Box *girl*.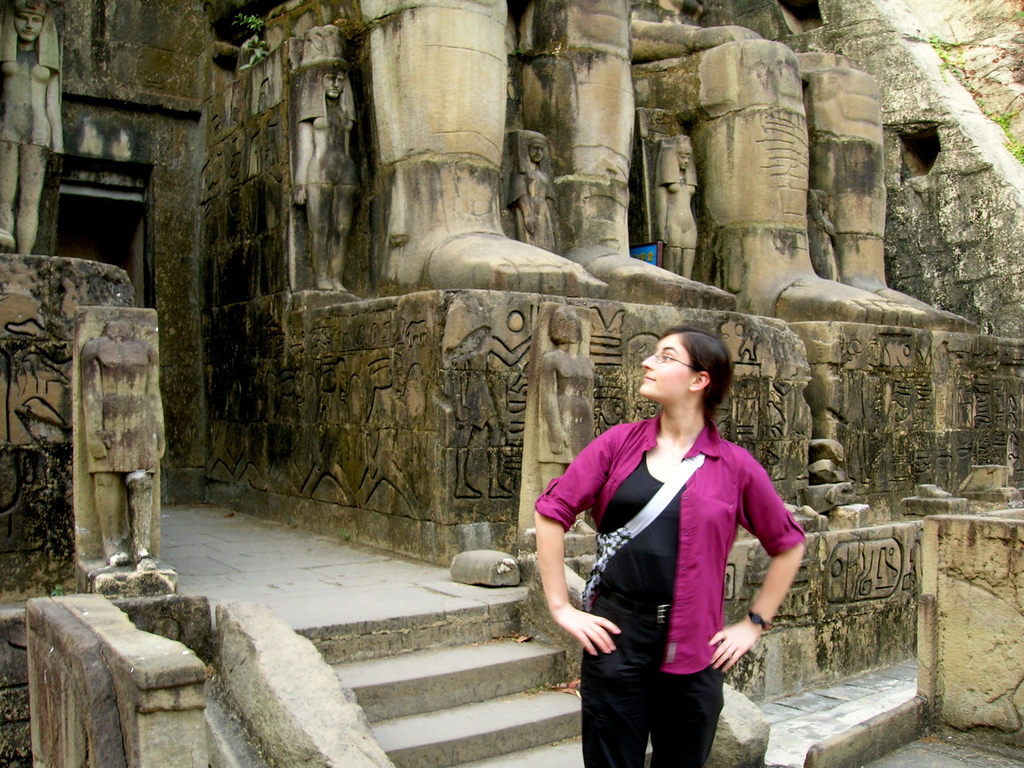
(left=534, top=326, right=806, bottom=767).
